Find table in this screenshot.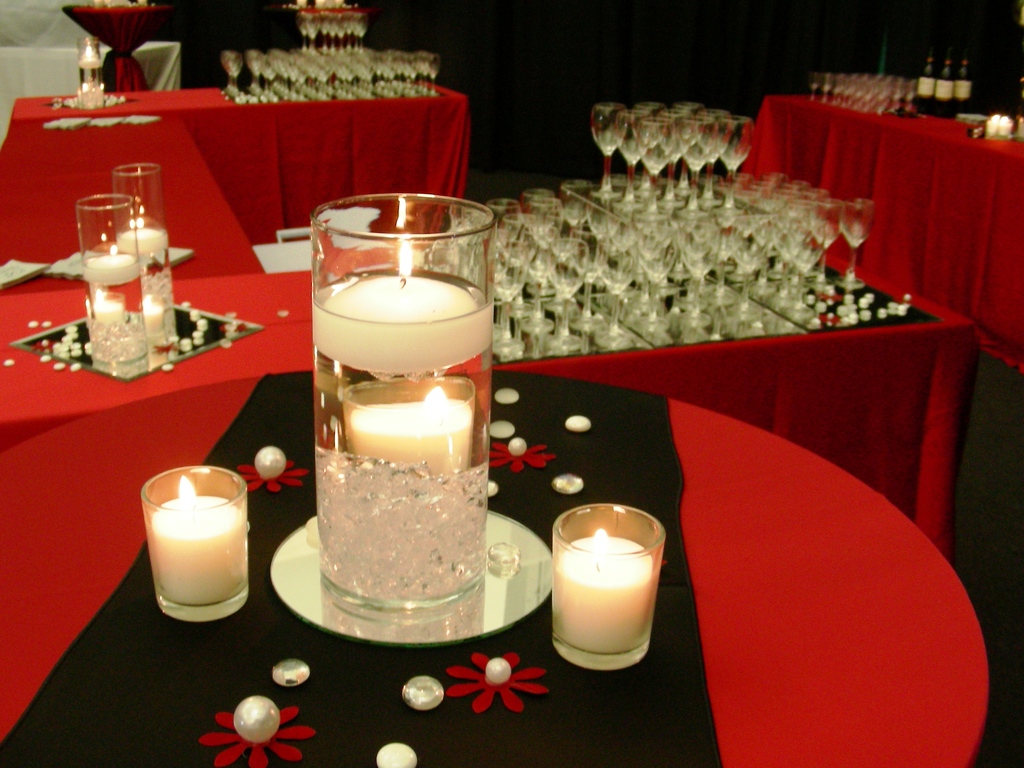
The bounding box for table is crop(0, 82, 477, 273).
